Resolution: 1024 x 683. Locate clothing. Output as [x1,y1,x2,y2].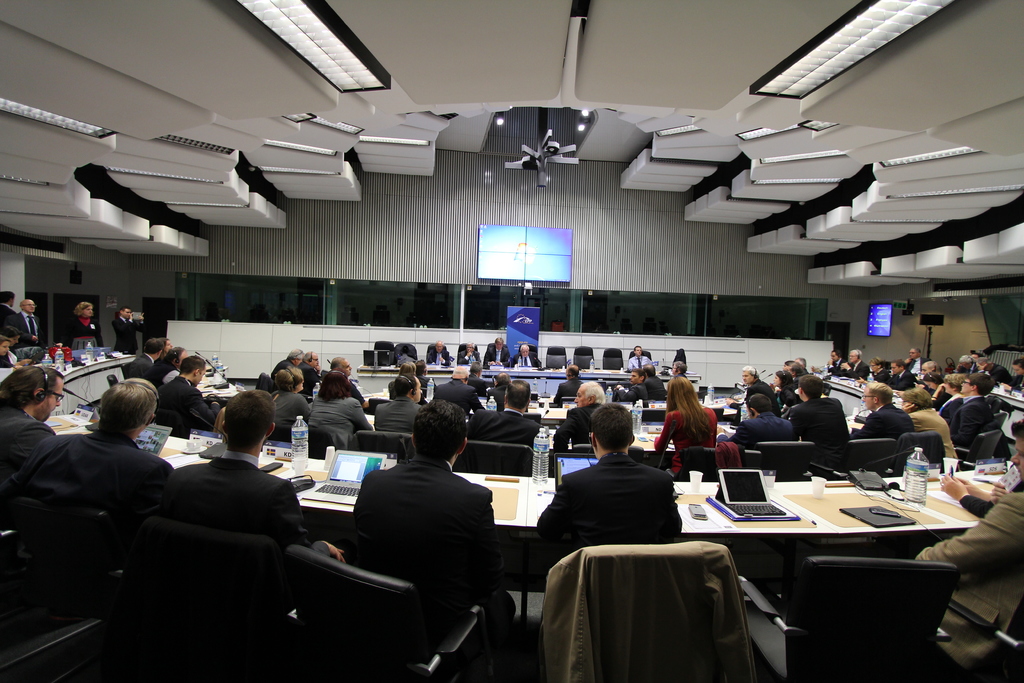
[425,348,449,366].
